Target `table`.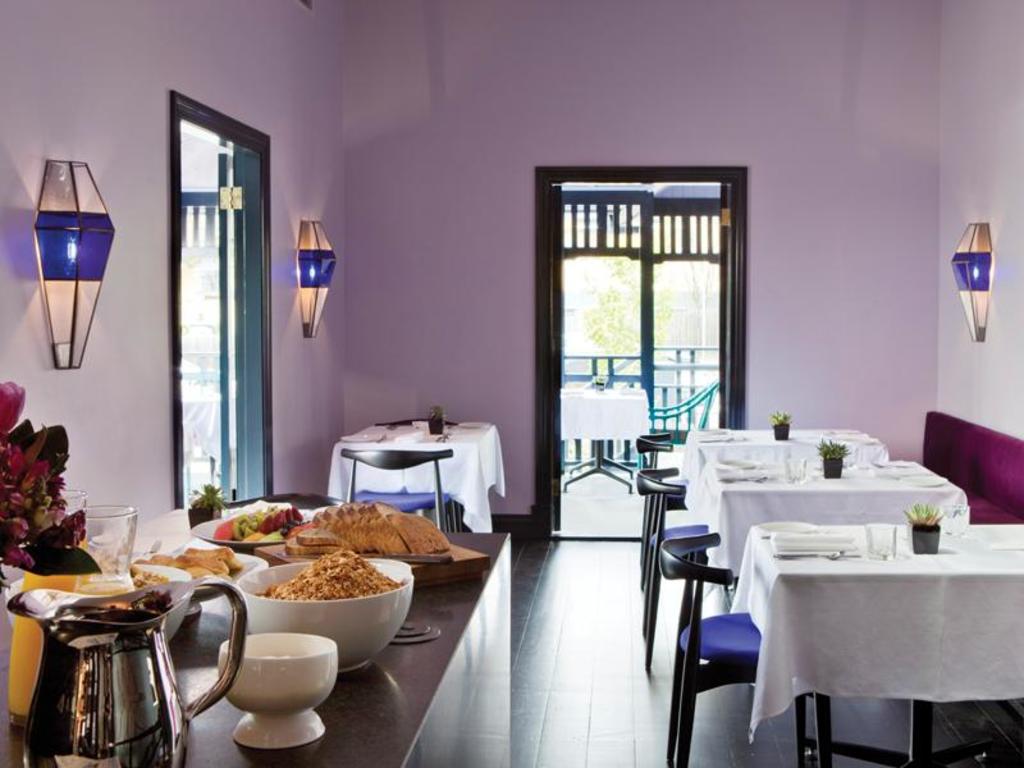
Target region: bbox=[698, 454, 972, 594].
